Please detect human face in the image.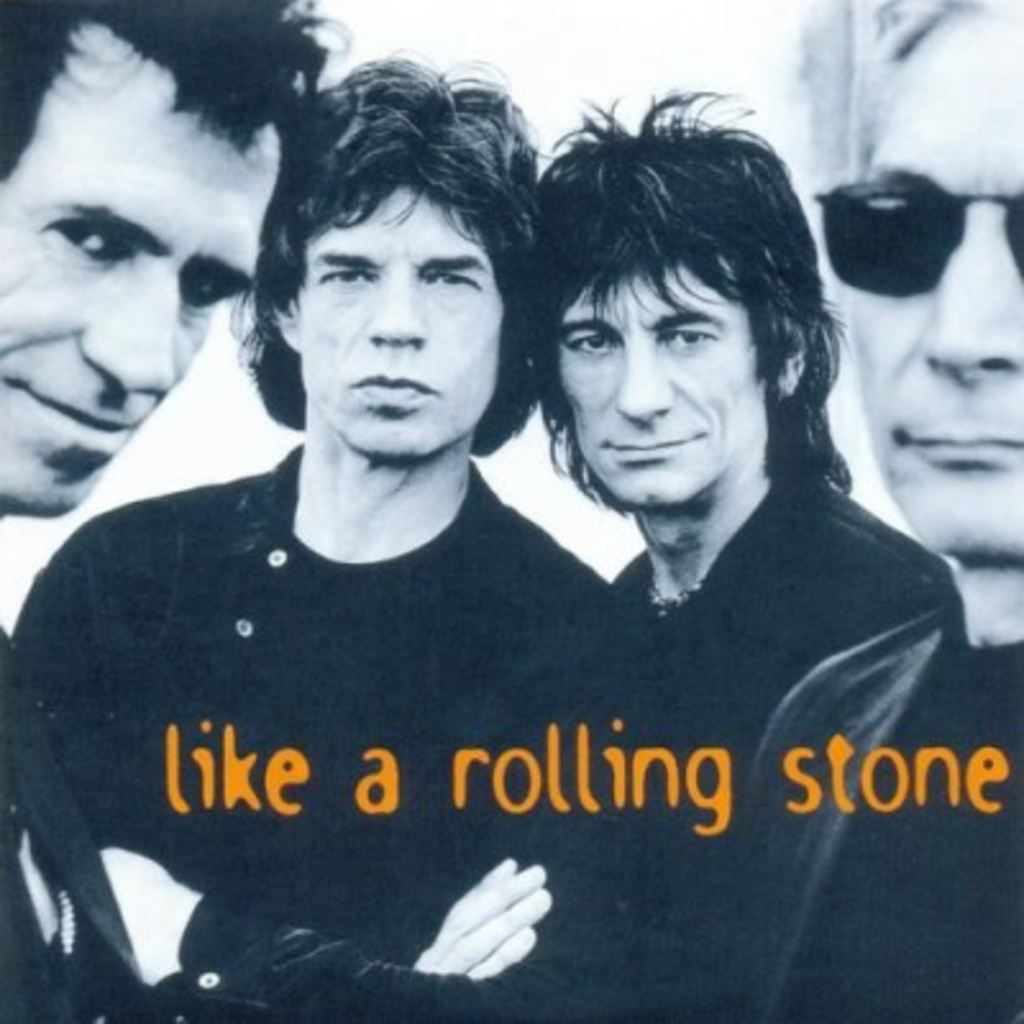
box=[305, 187, 507, 458].
